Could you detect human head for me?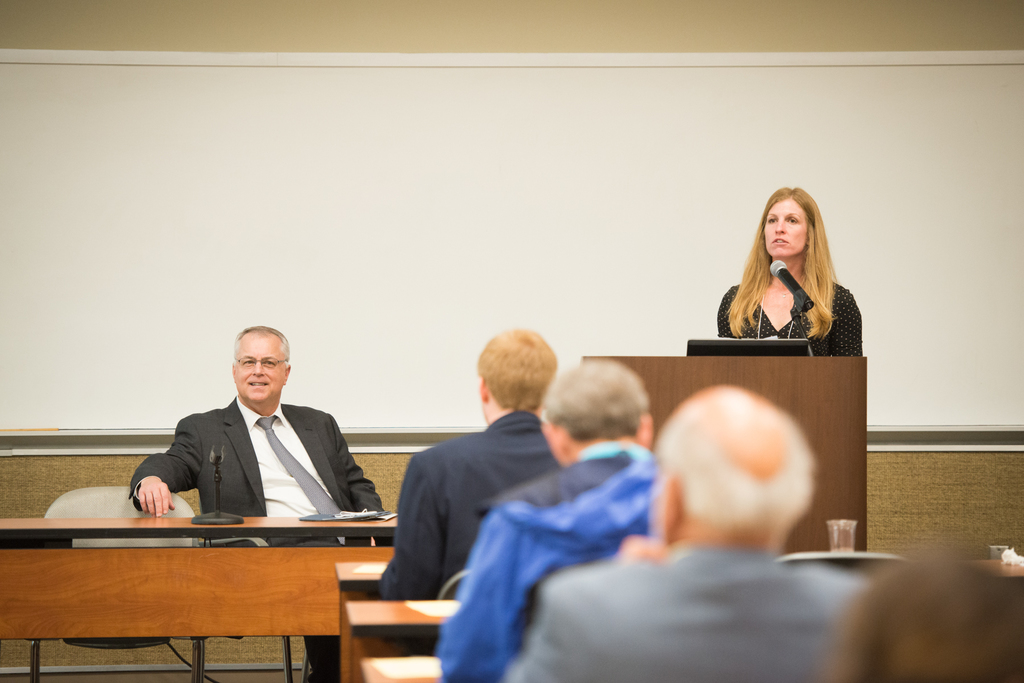
Detection result: locate(474, 325, 556, 426).
